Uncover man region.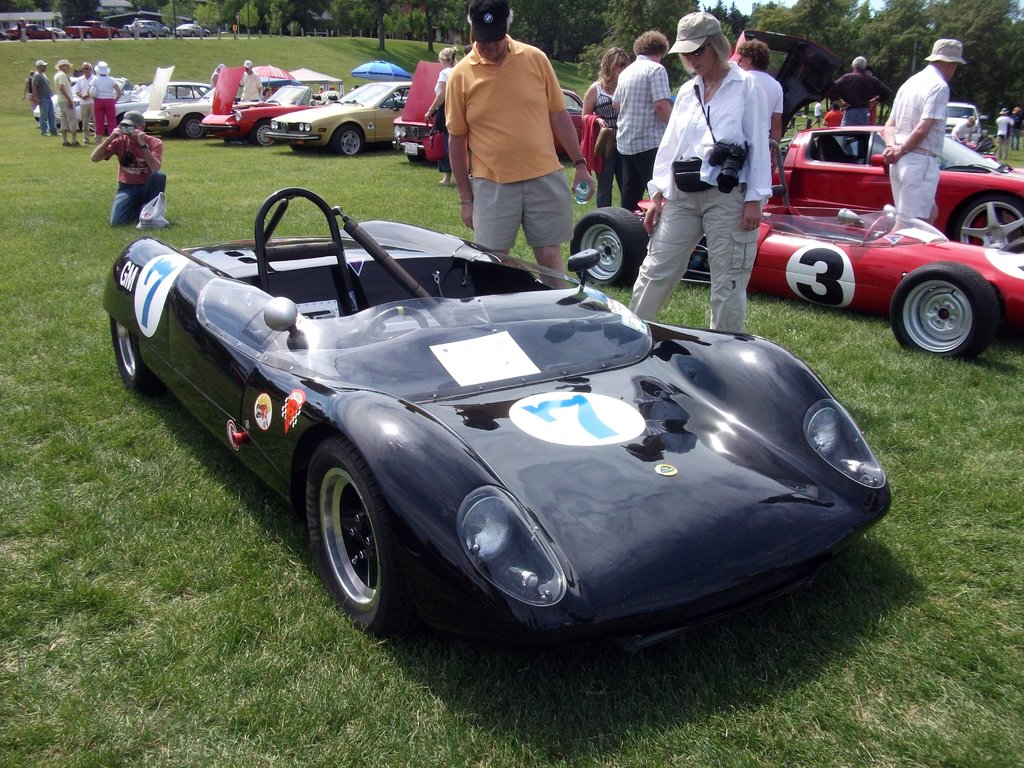
Uncovered: left=239, top=58, right=266, bottom=104.
